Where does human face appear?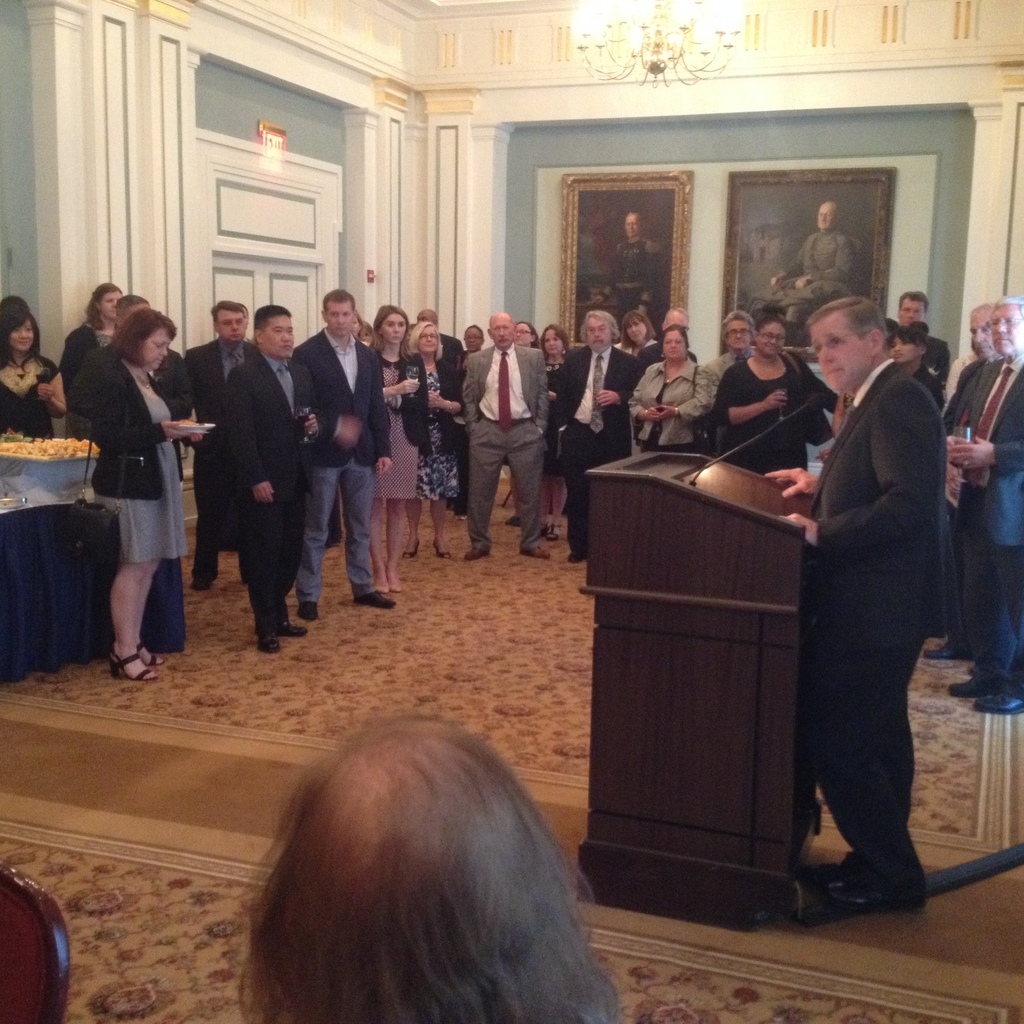
Appears at BBox(627, 214, 638, 237).
